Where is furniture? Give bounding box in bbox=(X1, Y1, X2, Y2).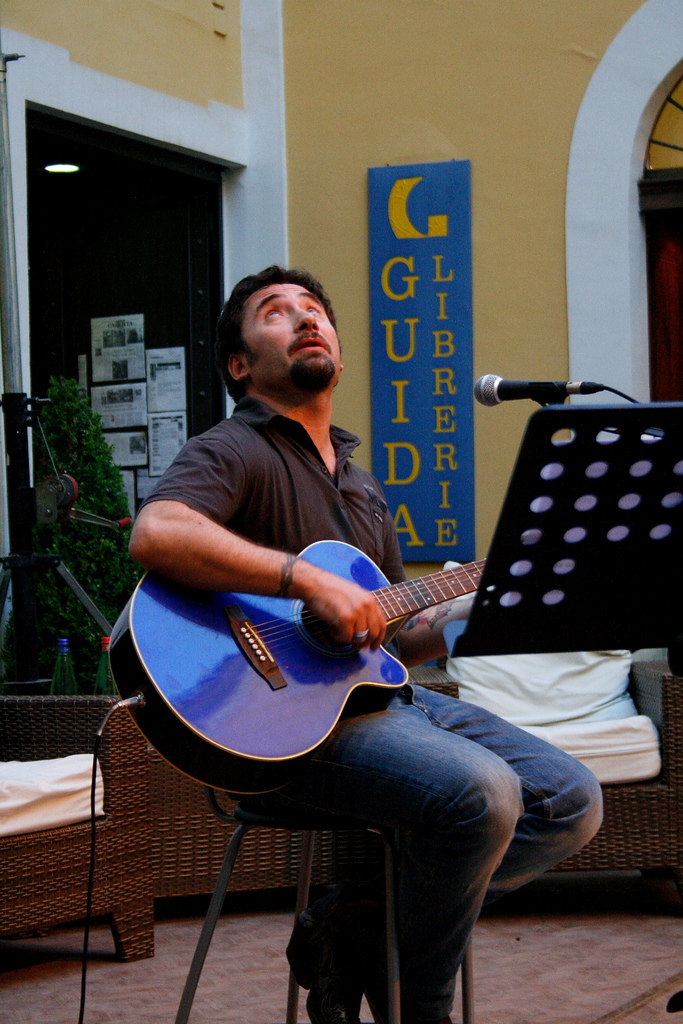
bbox=(148, 734, 342, 897).
